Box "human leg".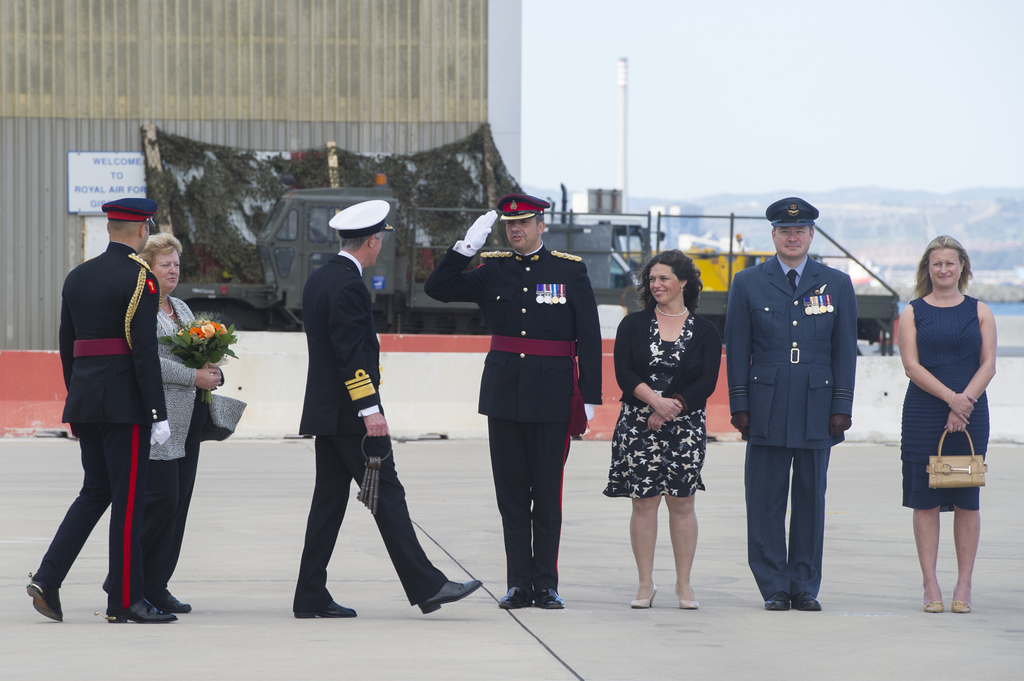
l=740, t=387, r=792, b=607.
